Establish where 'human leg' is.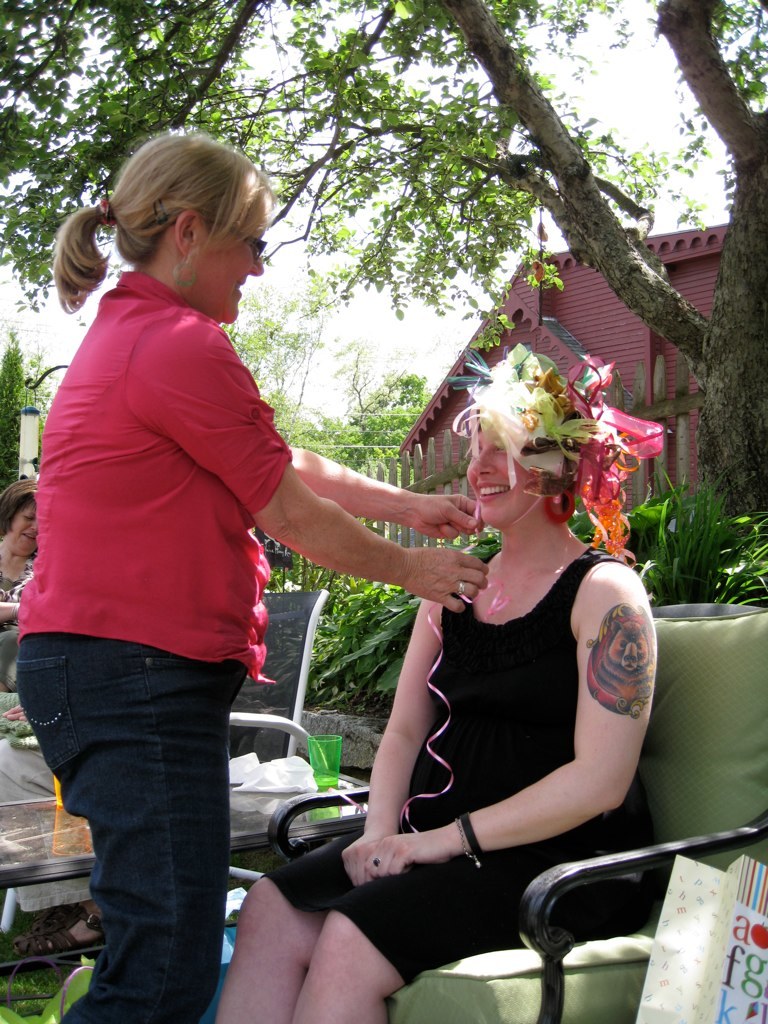
Established at 19, 592, 249, 1023.
